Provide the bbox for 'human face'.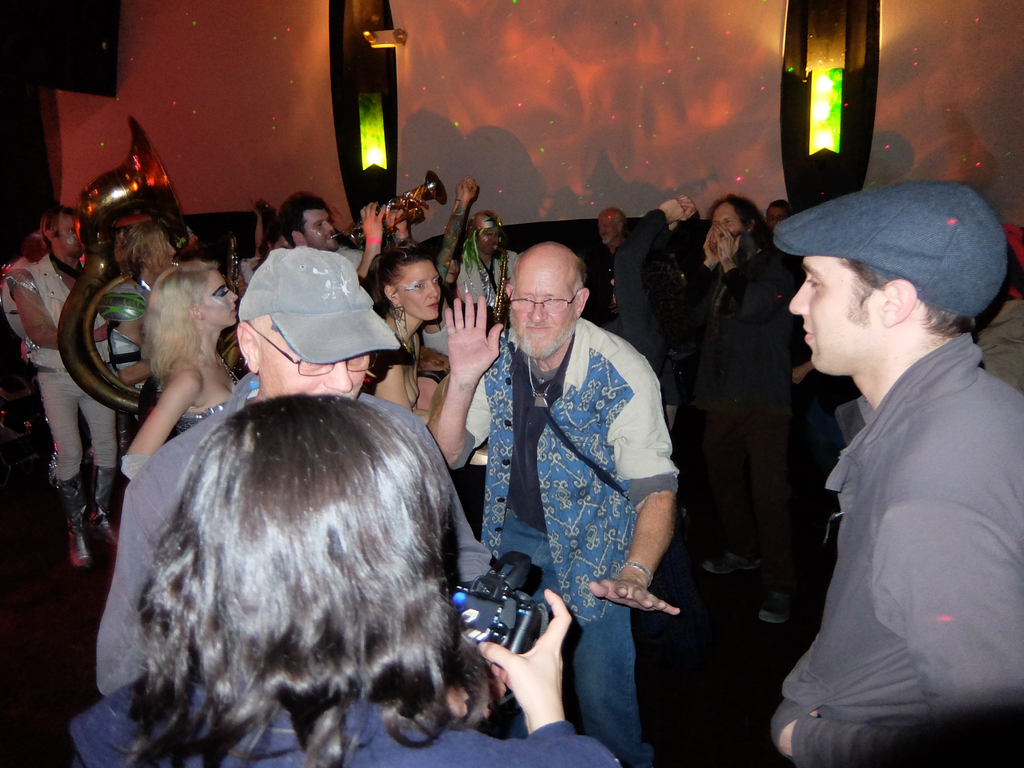
(x1=474, y1=214, x2=495, y2=257).
